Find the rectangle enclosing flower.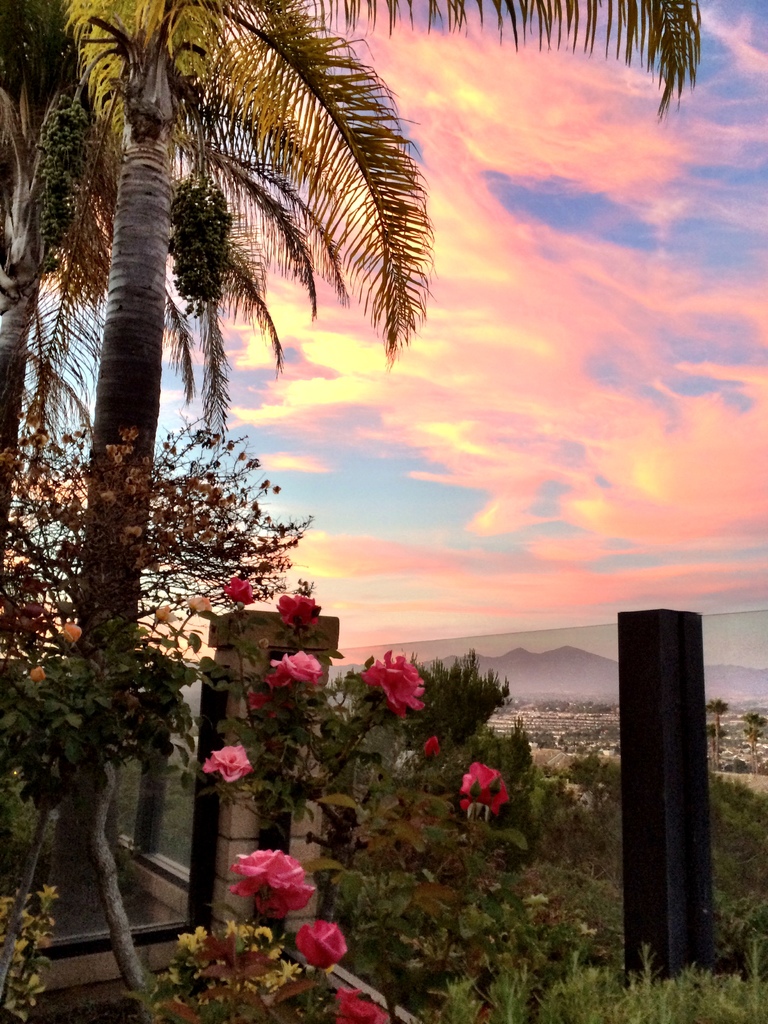
left=259, top=652, right=310, bottom=686.
